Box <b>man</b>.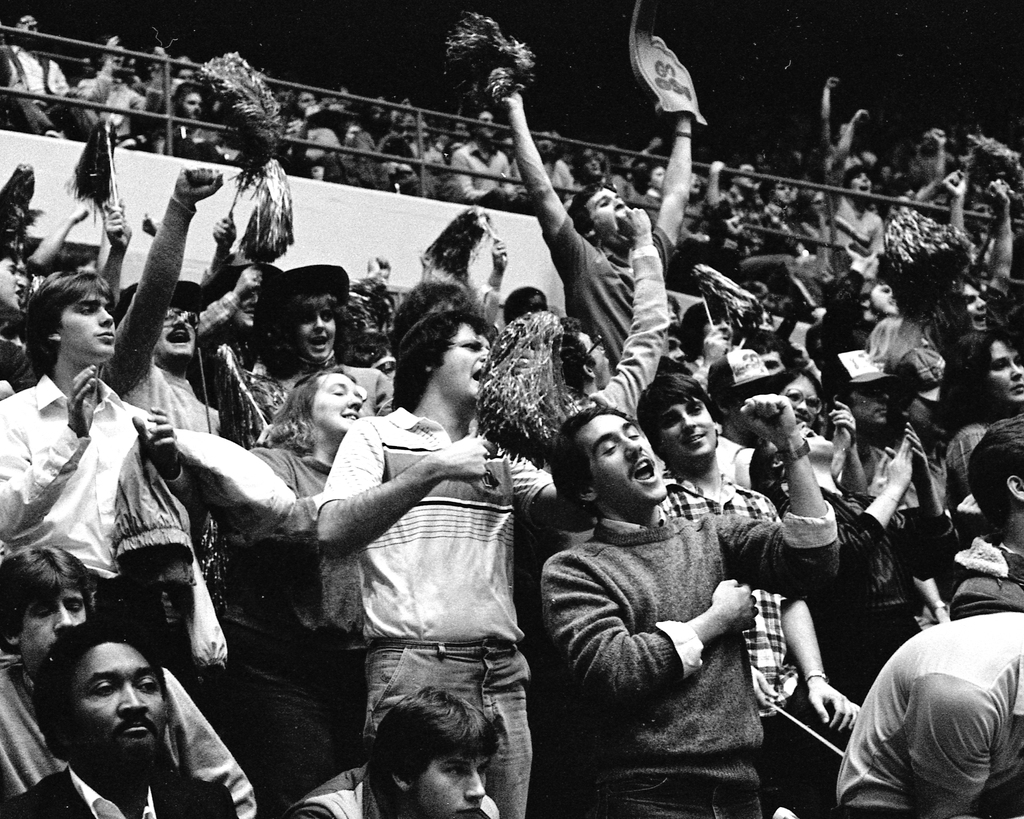
box(440, 0, 712, 378).
